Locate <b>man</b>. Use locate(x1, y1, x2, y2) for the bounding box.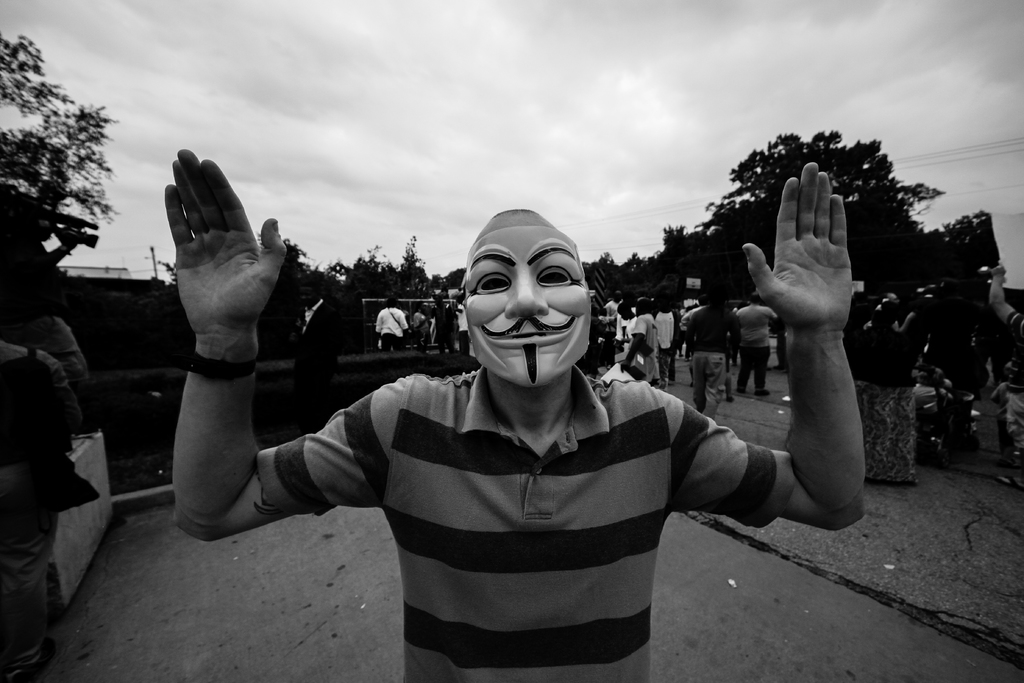
locate(735, 276, 771, 406).
